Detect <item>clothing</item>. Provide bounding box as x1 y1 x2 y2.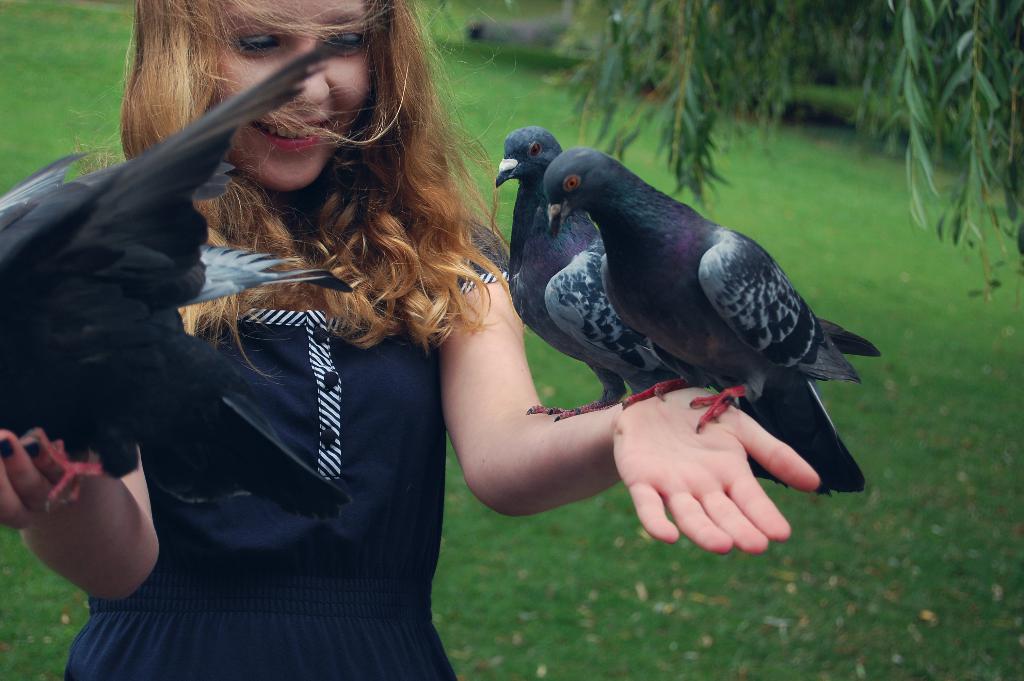
60 215 517 680.
